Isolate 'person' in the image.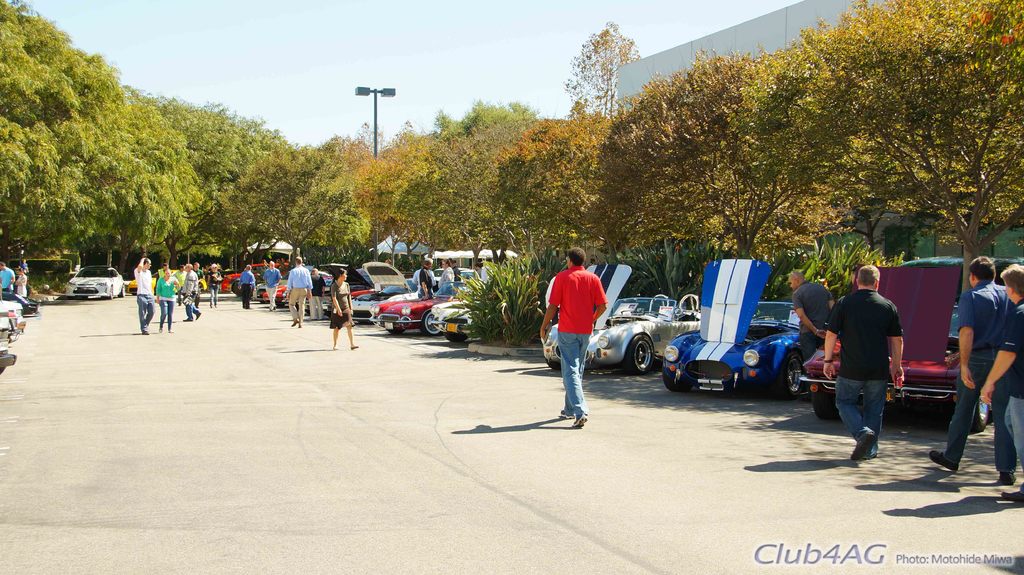
Isolated region: x1=976, y1=266, x2=1023, y2=503.
